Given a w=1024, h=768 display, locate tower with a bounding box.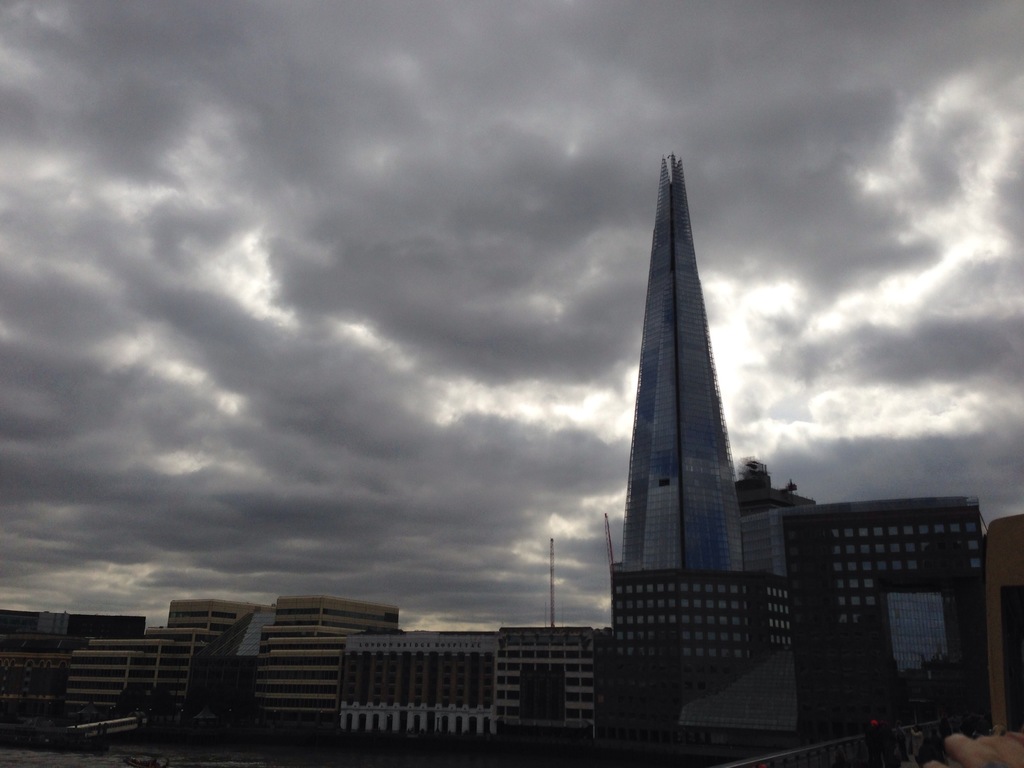
Located: (591, 129, 780, 669).
